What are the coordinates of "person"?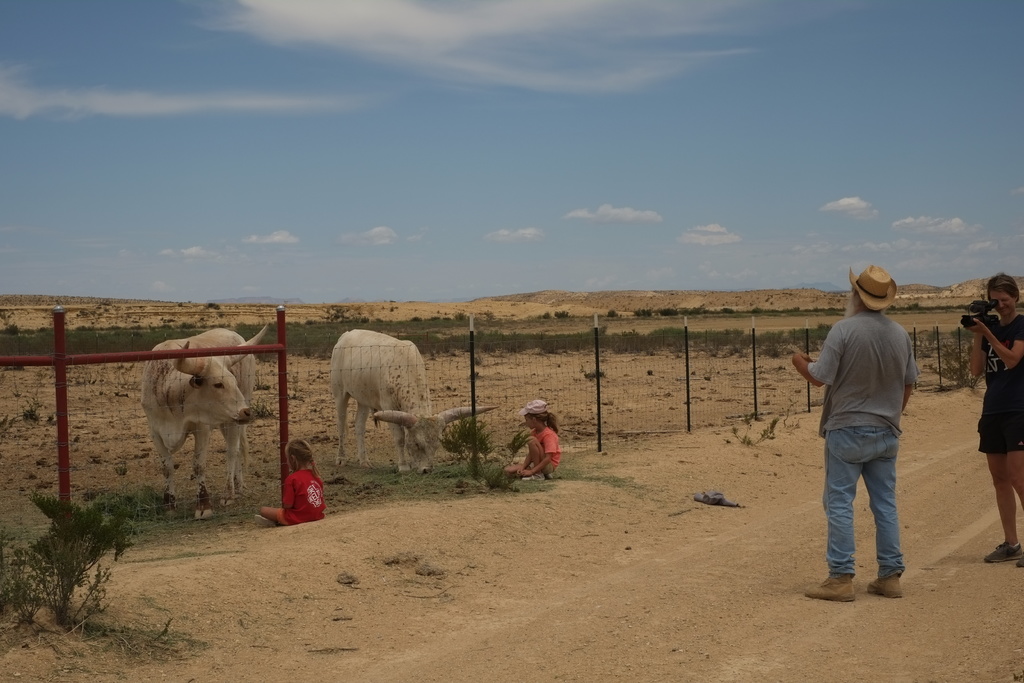
{"x1": 789, "y1": 265, "x2": 920, "y2": 604}.
